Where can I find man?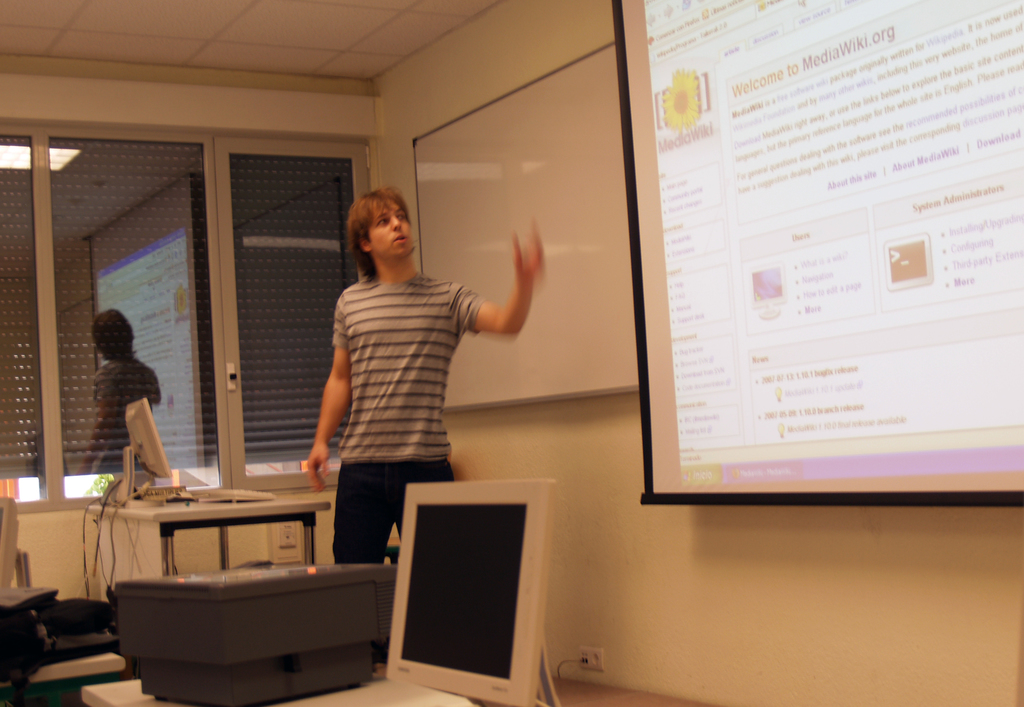
You can find it at 75 311 167 508.
